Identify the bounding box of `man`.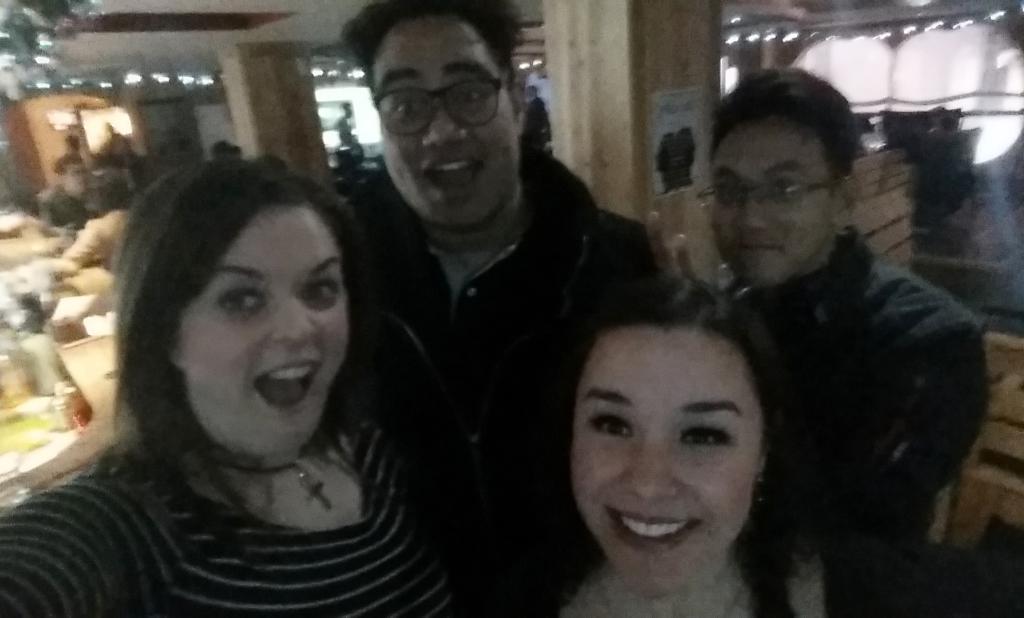
(237, 49, 647, 617).
